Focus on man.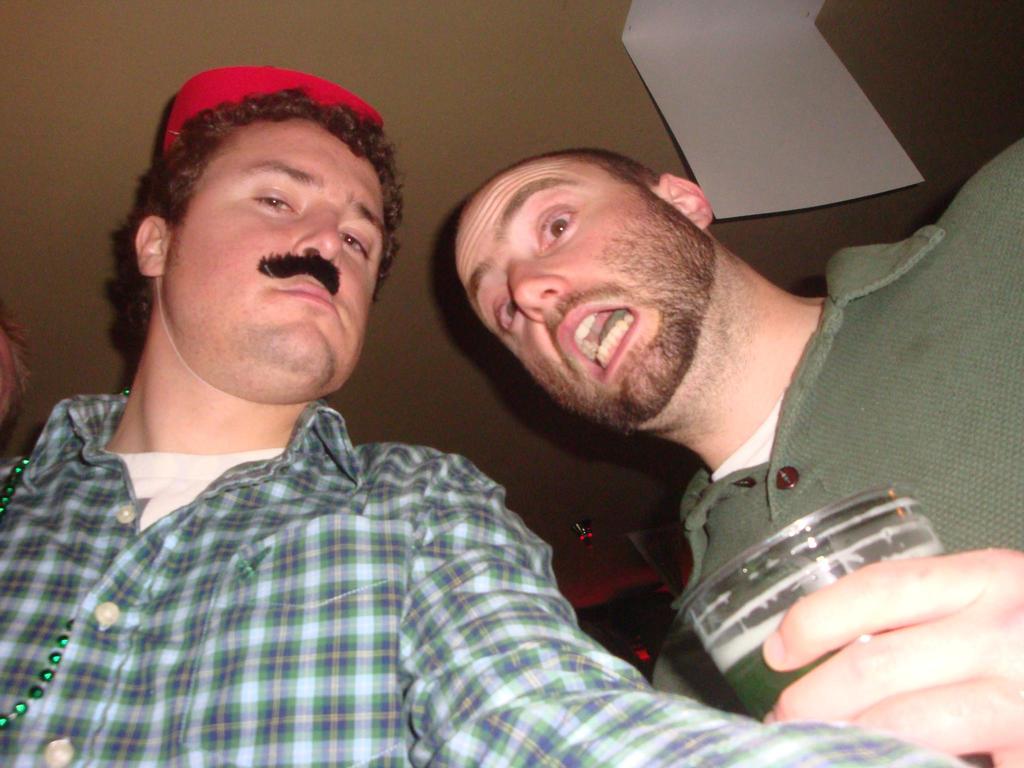
Focused at l=451, t=147, r=1023, b=767.
